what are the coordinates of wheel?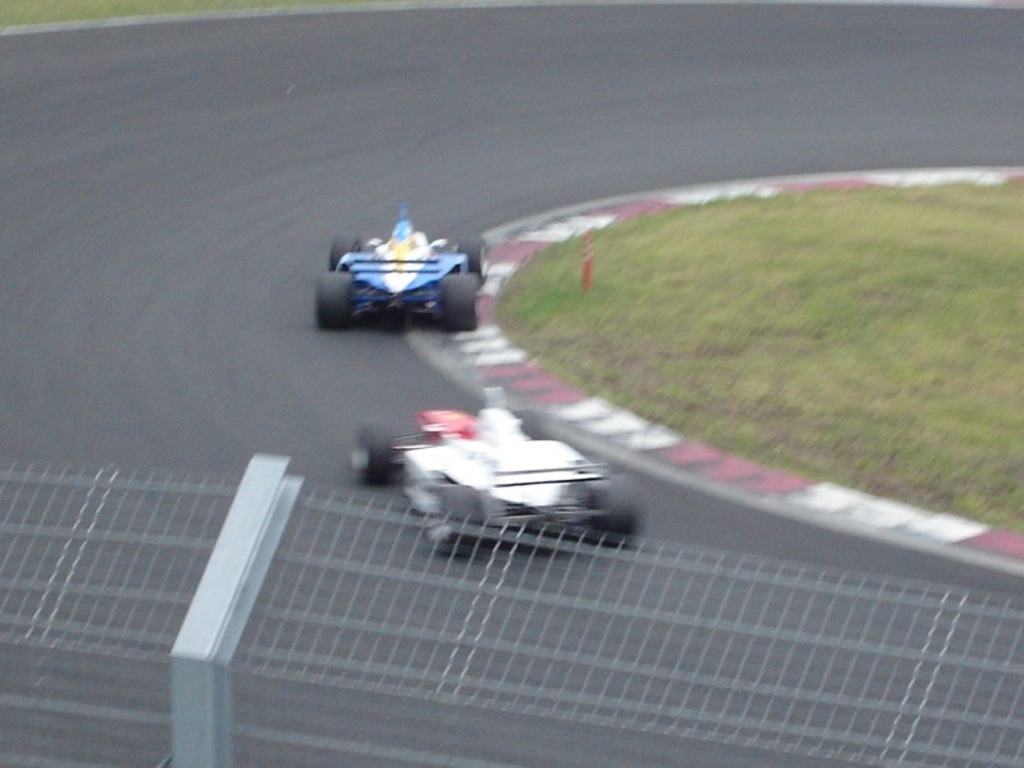
BBox(328, 233, 361, 275).
